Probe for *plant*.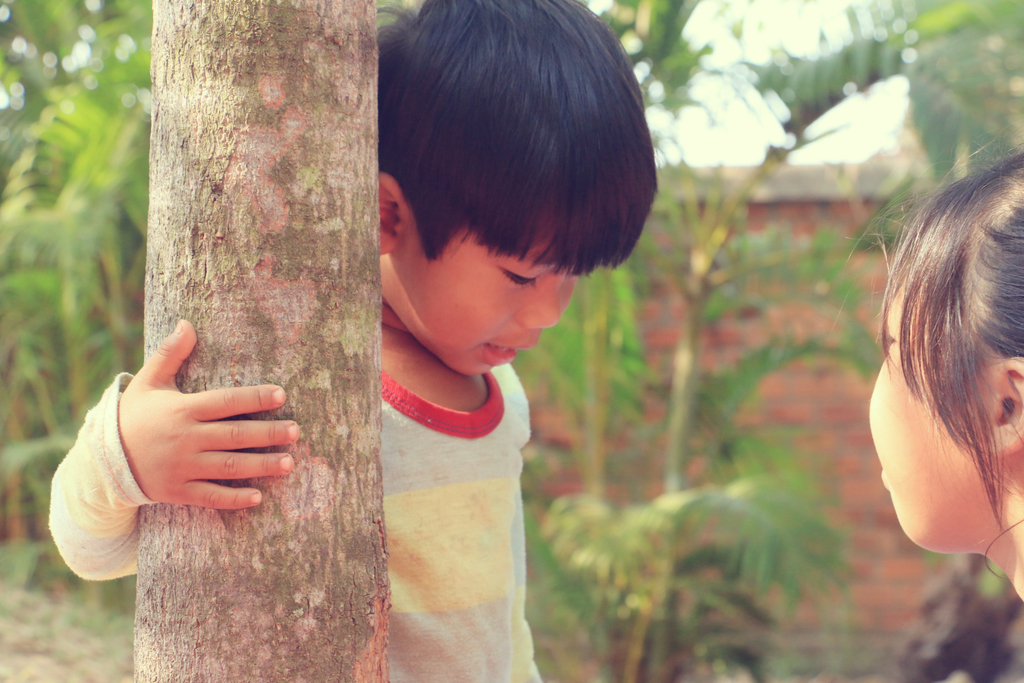
Probe result: left=0, top=0, right=1023, bottom=682.
